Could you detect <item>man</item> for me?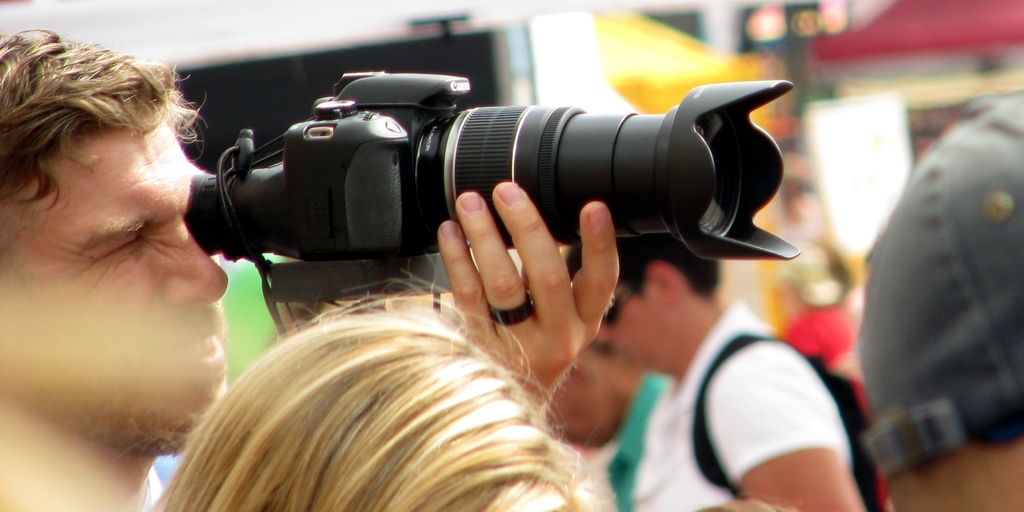
Detection result: 621, 238, 899, 511.
